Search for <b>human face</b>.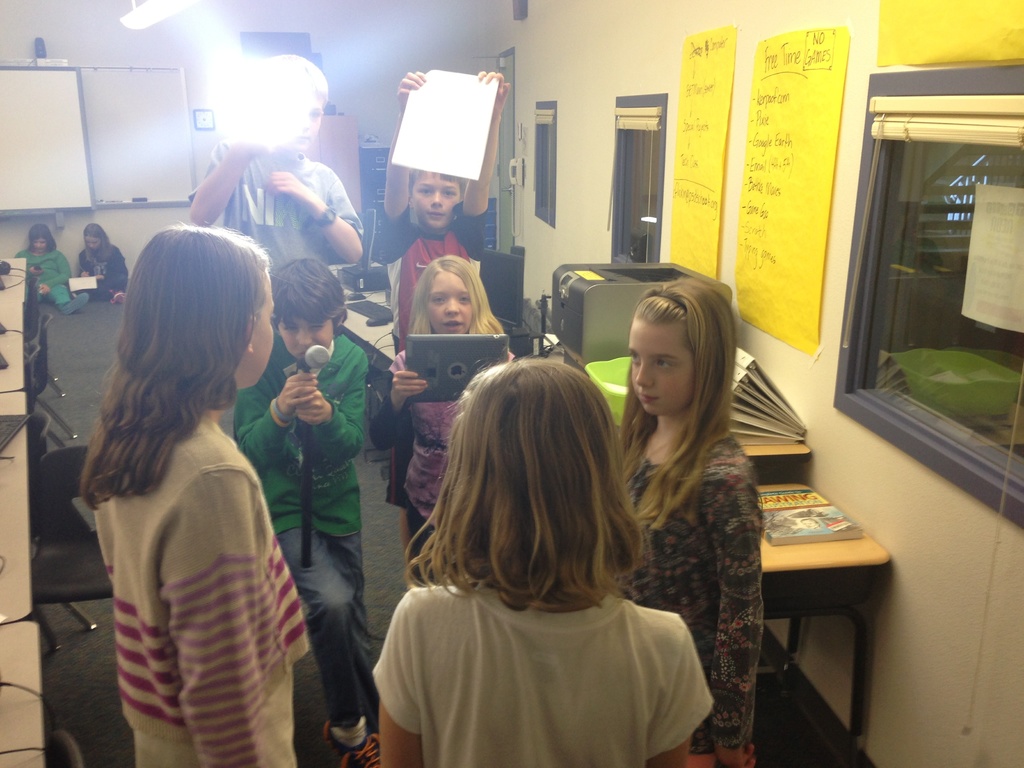
Found at 249/264/277/393.
